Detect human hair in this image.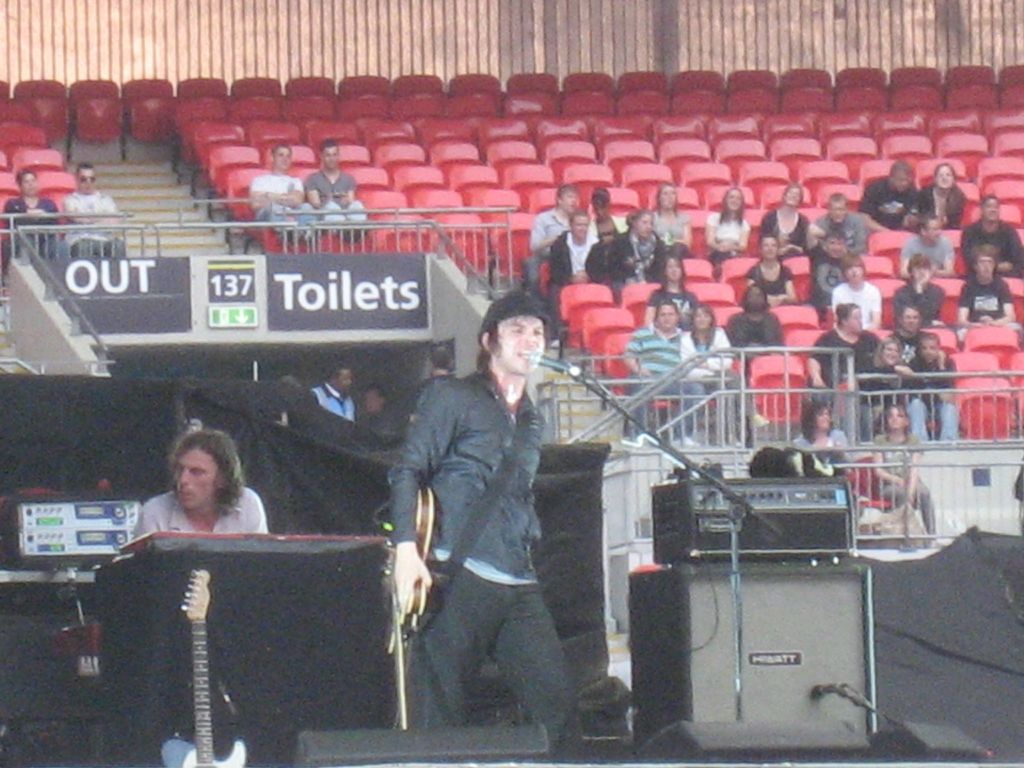
Detection: locate(554, 185, 579, 206).
